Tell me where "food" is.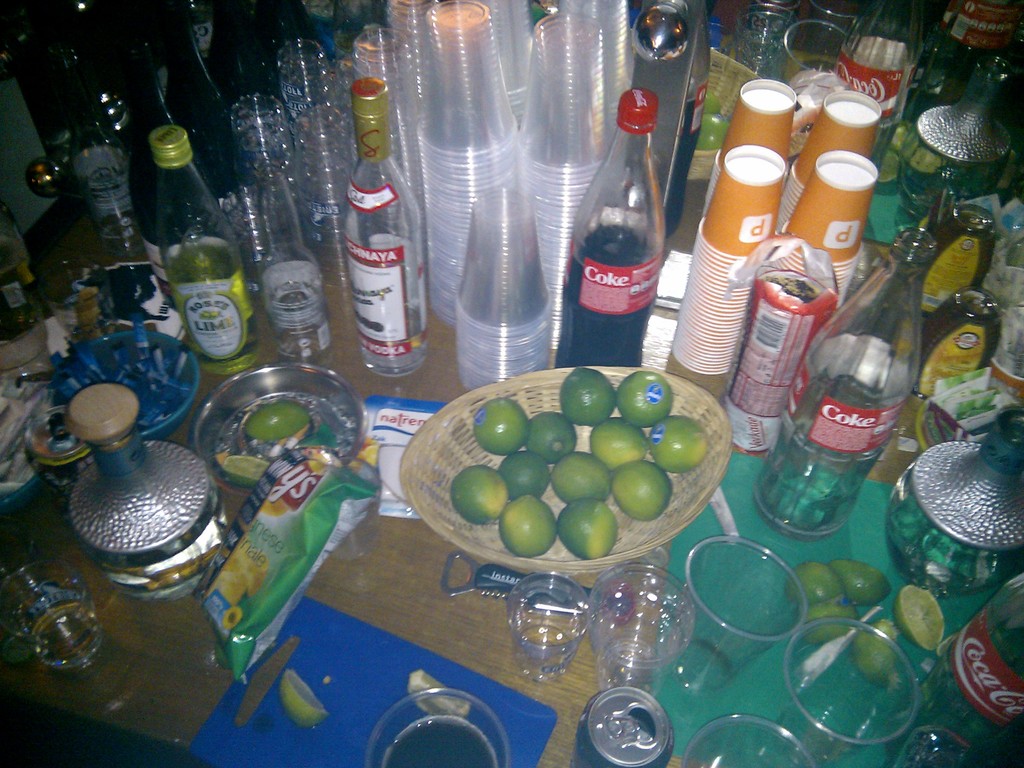
"food" is at {"left": 441, "top": 364, "right": 711, "bottom": 560}.
